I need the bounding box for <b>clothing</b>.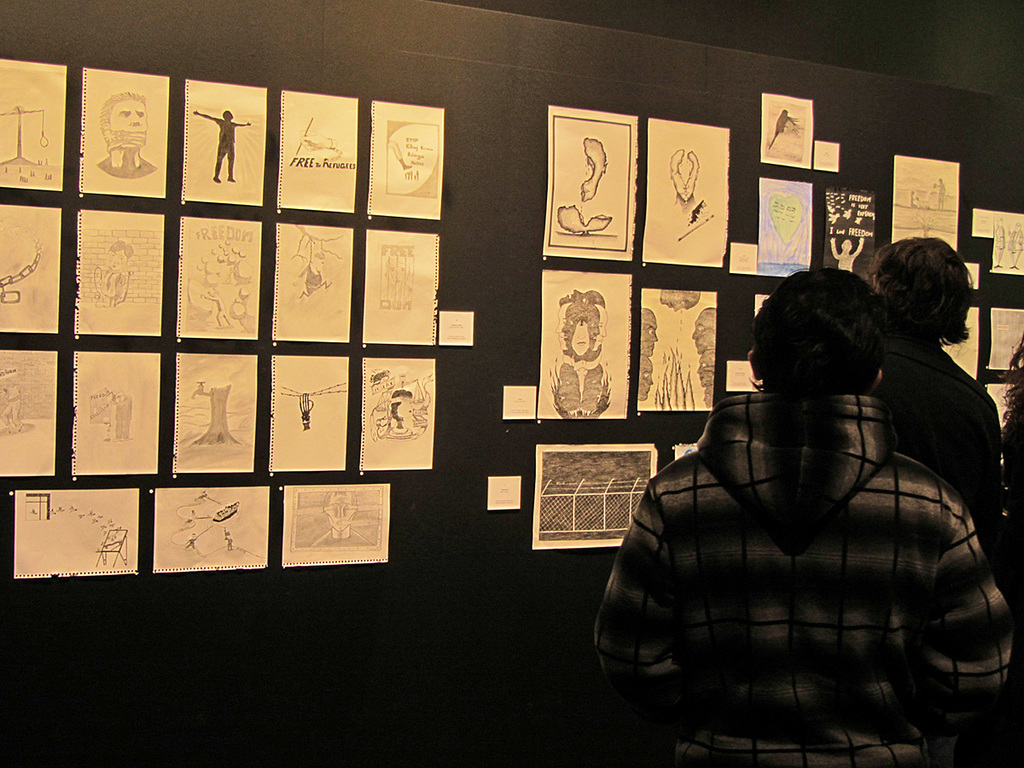
Here it is: [875,340,998,556].
